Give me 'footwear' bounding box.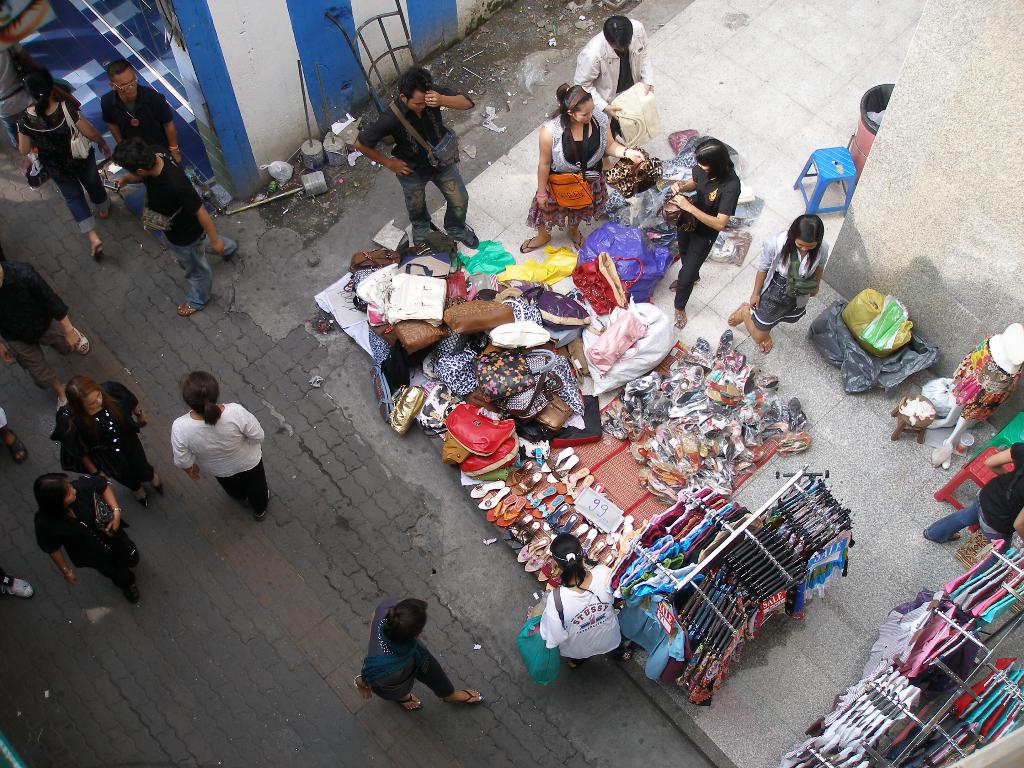
{"x1": 461, "y1": 225, "x2": 476, "y2": 247}.
